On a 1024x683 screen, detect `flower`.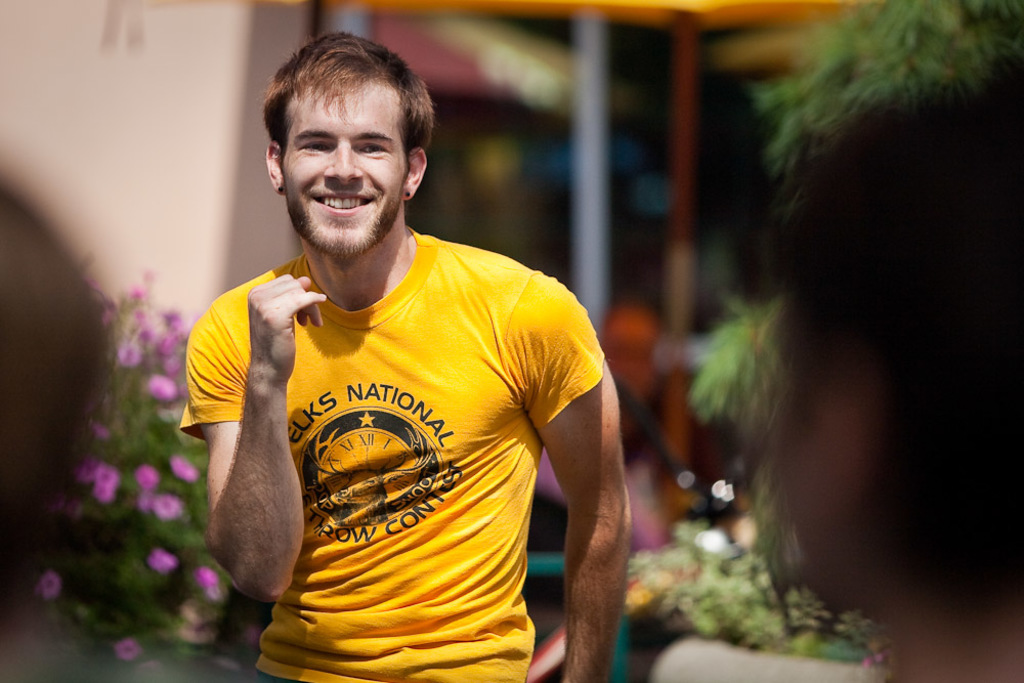
[x1=114, y1=637, x2=141, y2=661].
